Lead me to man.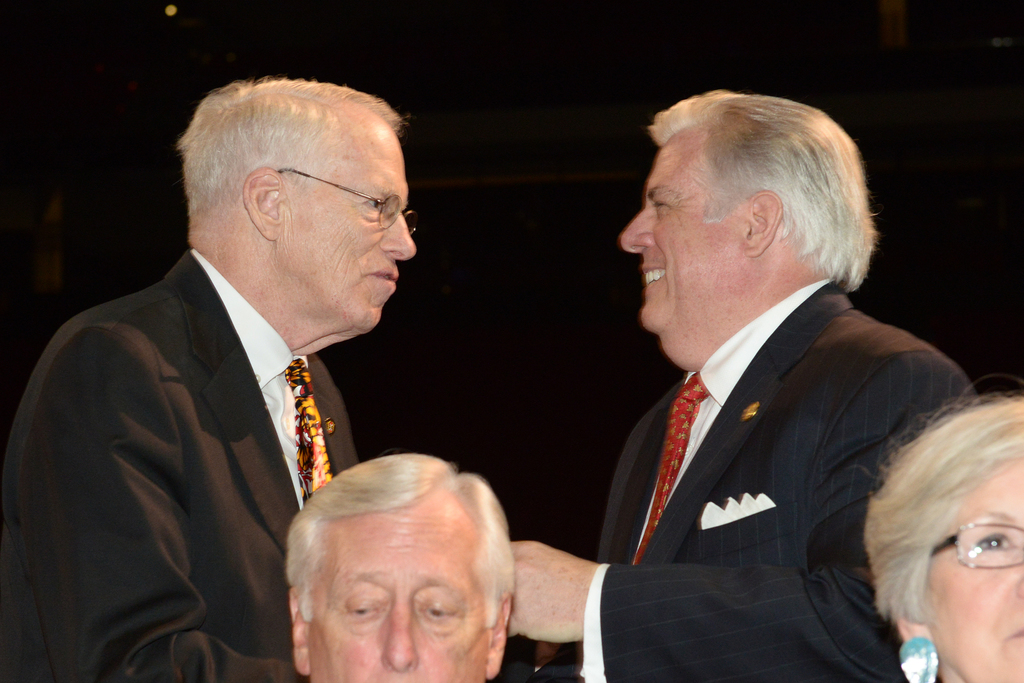
Lead to region(496, 75, 986, 681).
